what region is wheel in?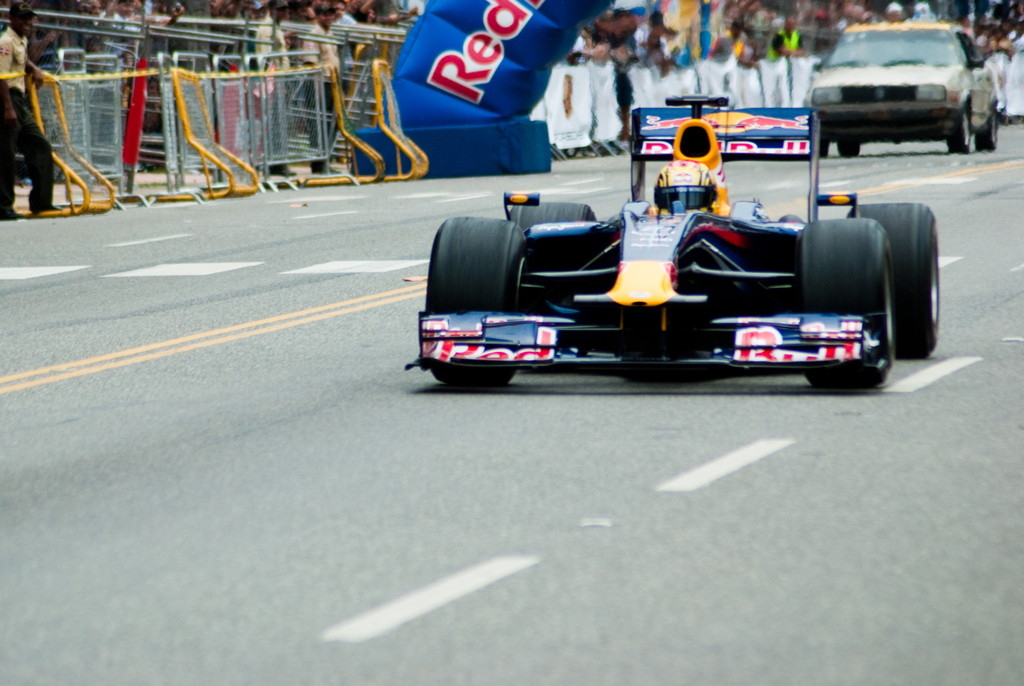
left=847, top=200, right=936, bottom=359.
